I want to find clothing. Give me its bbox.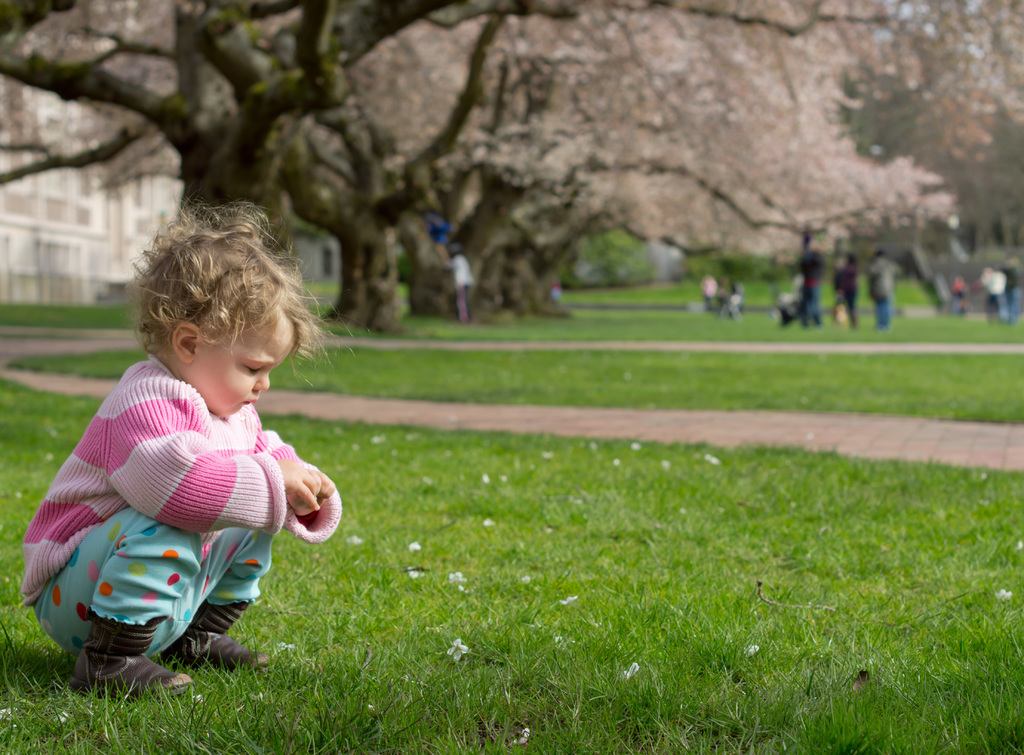
pyautogui.locateOnScreen(35, 355, 302, 661).
